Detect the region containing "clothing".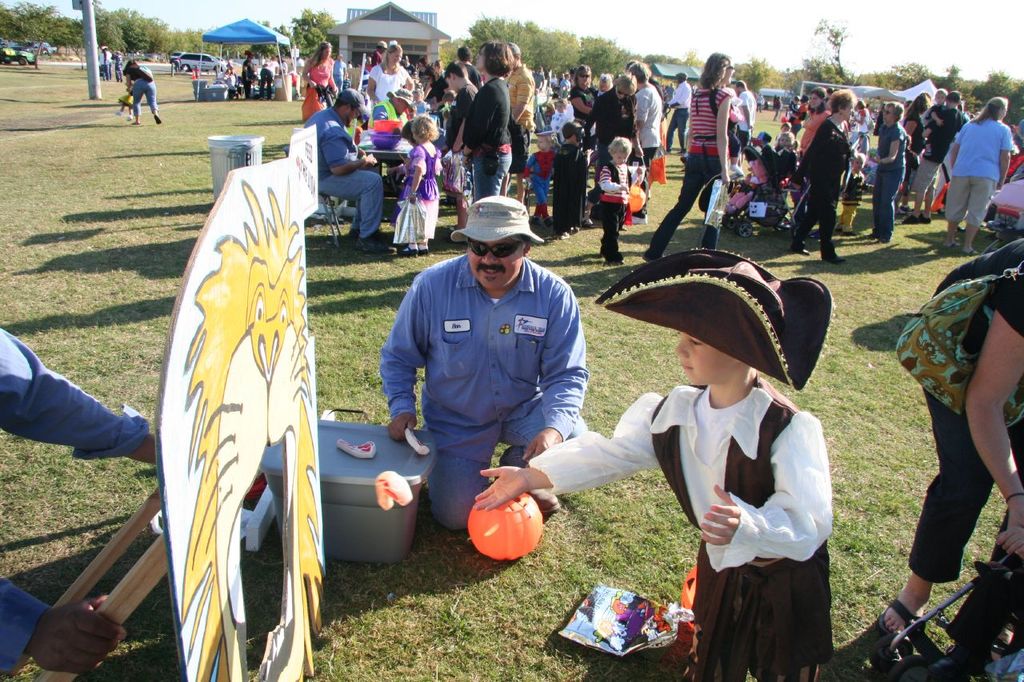
box(952, 114, 1011, 220).
